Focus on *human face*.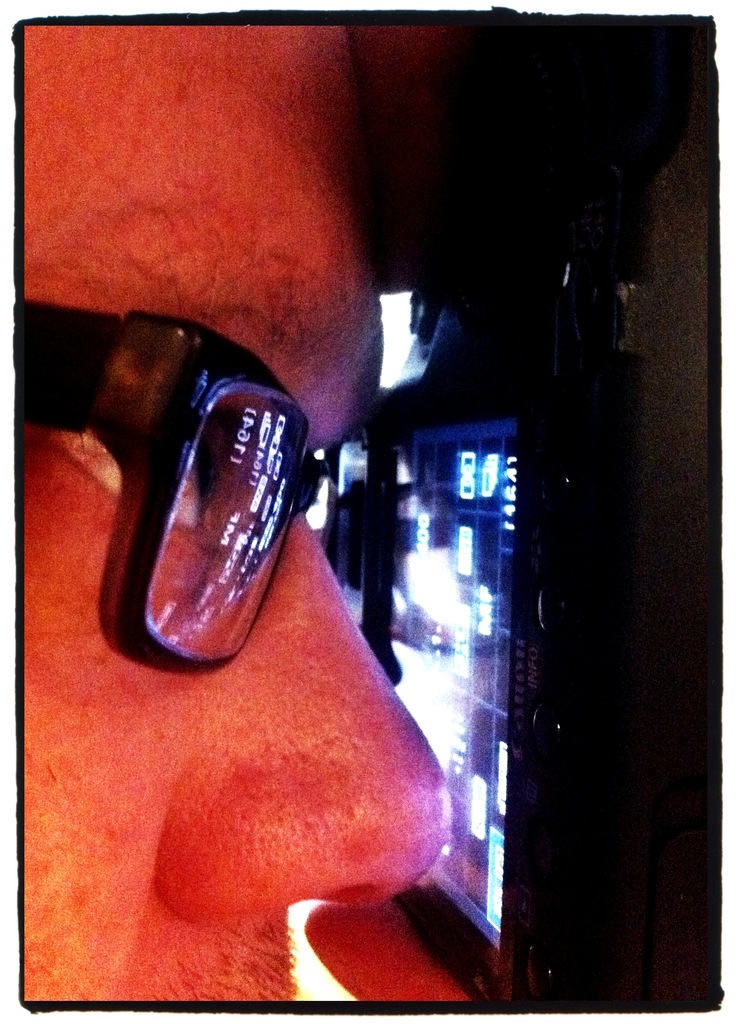
Focused at pyautogui.locateOnScreen(22, 22, 458, 1006).
